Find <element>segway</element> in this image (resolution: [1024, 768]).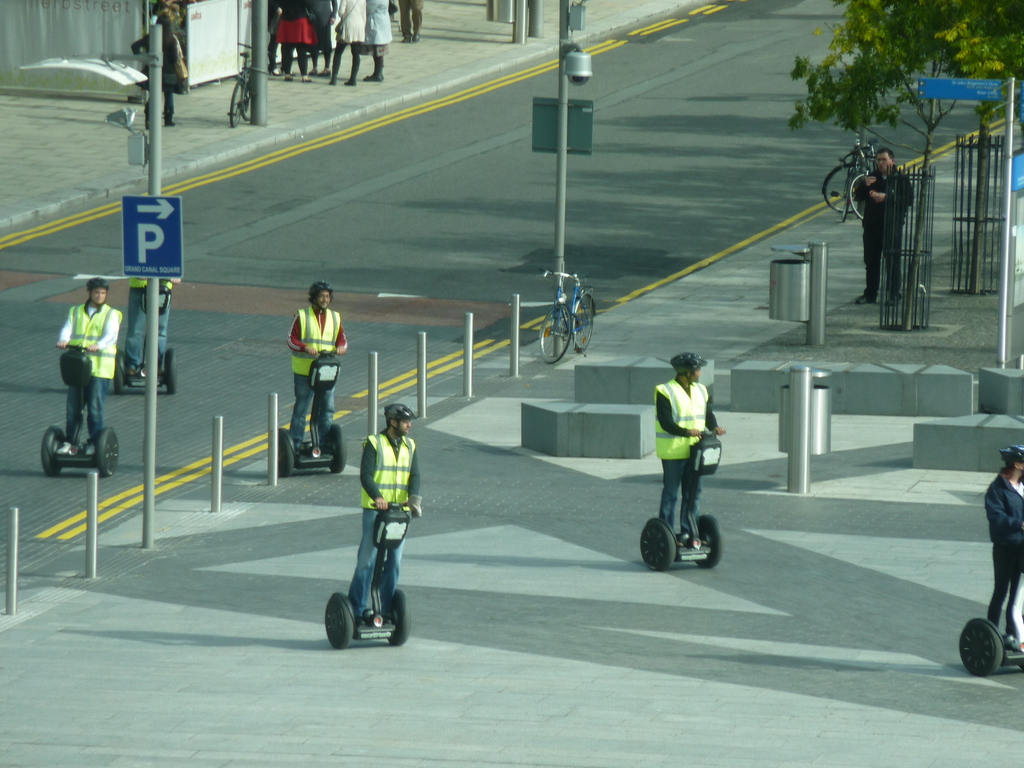
38:340:120:478.
